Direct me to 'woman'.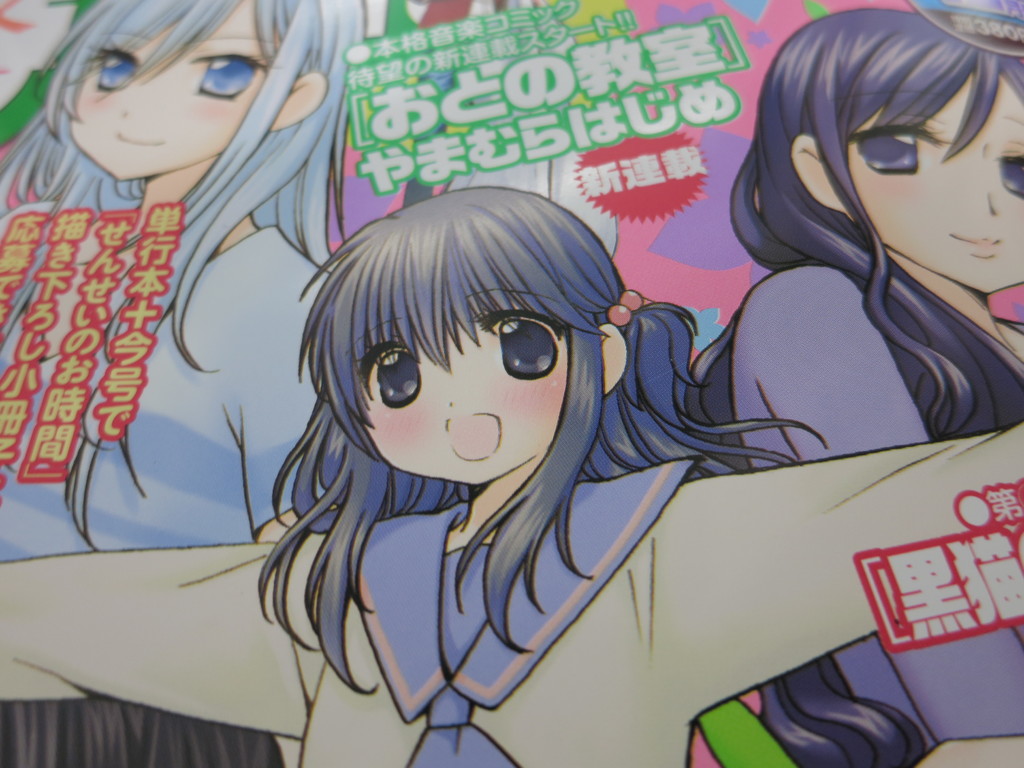
Direction: [left=673, top=0, right=1023, bottom=765].
